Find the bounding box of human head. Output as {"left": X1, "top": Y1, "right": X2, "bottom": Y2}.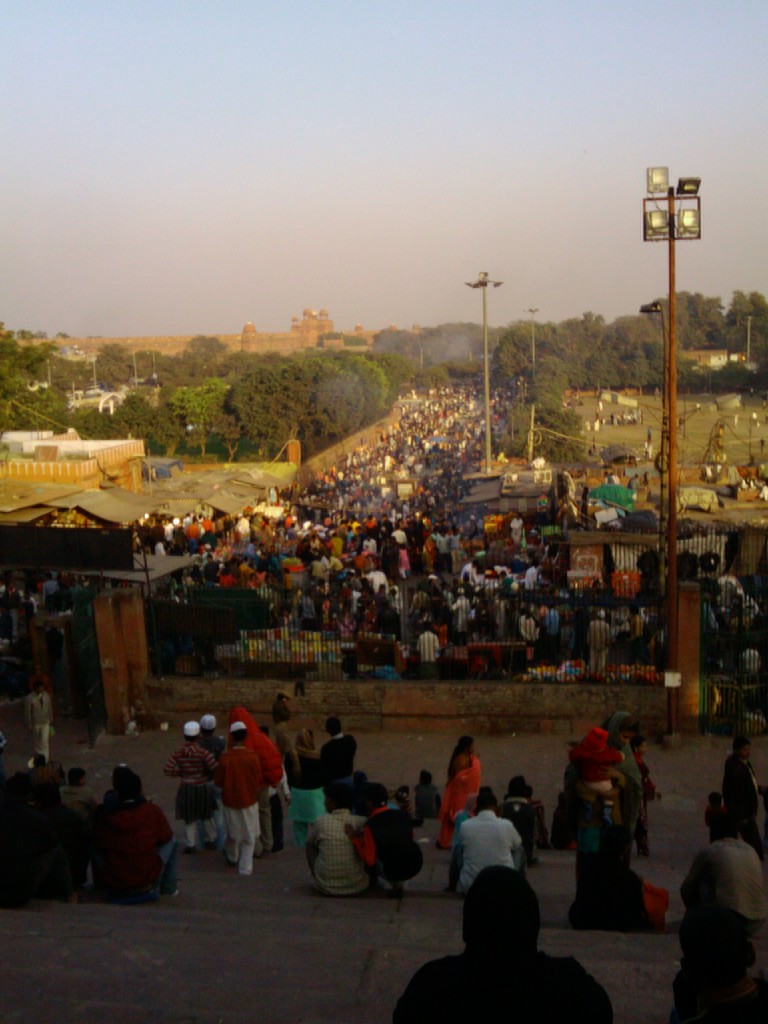
{"left": 362, "top": 783, "right": 392, "bottom": 808}.
